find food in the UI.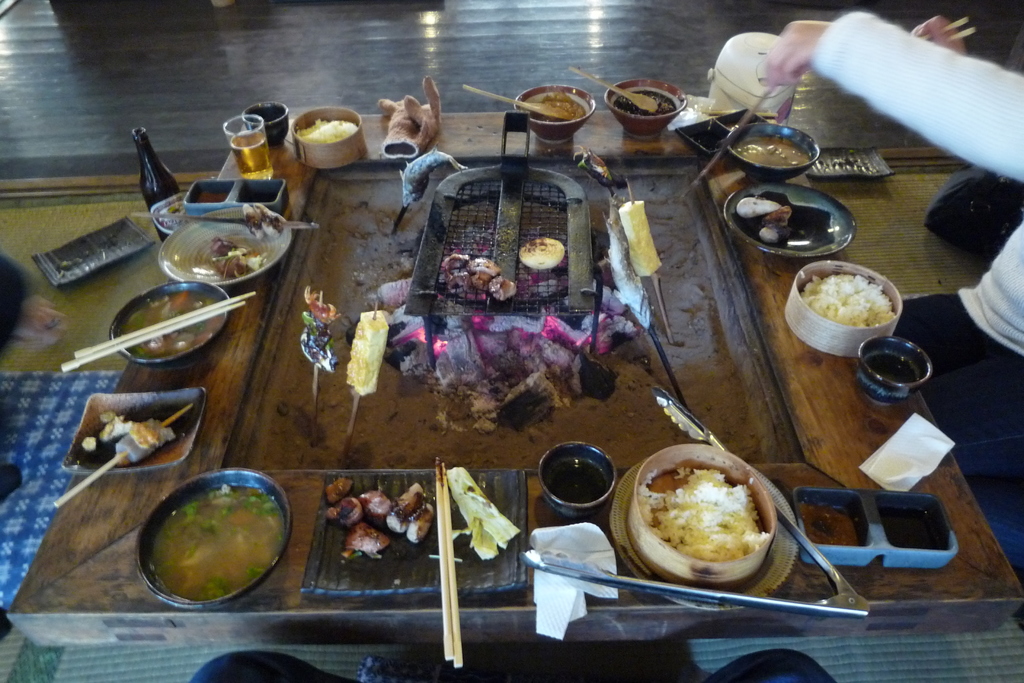
UI element at rect(297, 118, 357, 143).
